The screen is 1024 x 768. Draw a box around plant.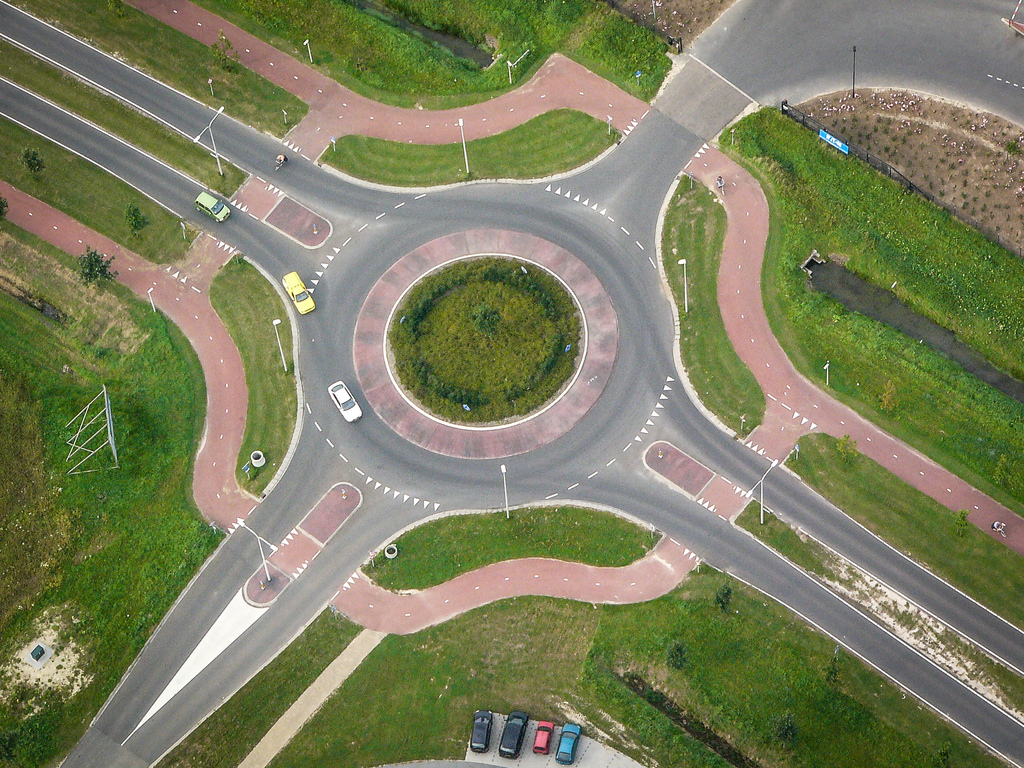
303/101/618/183.
